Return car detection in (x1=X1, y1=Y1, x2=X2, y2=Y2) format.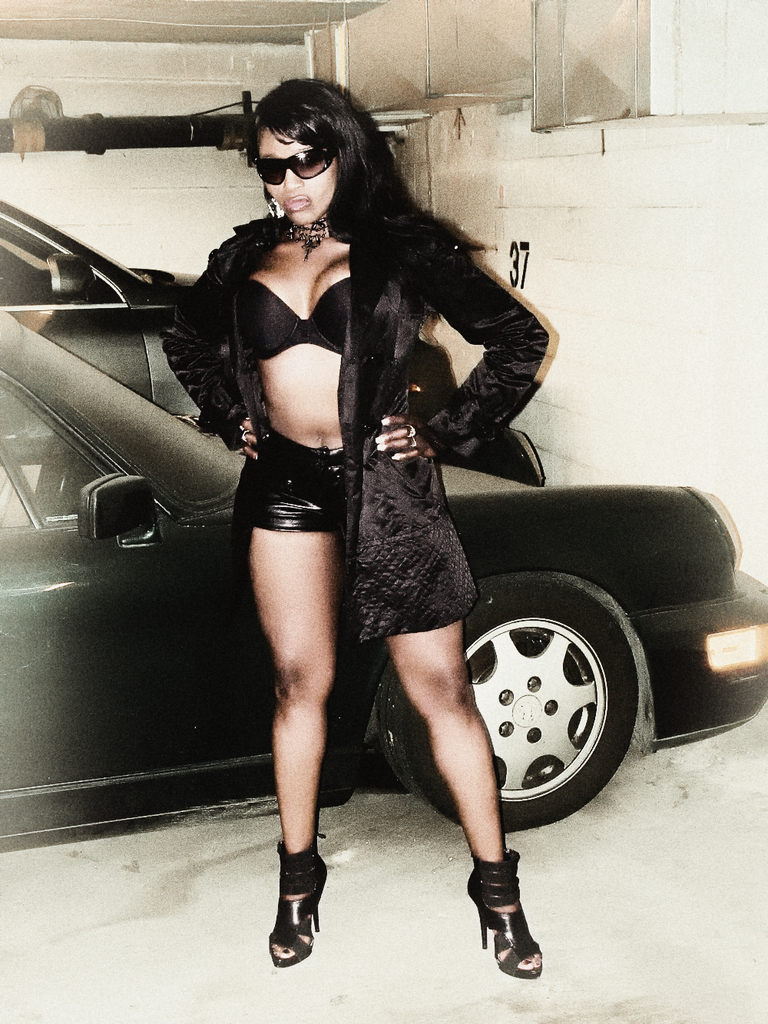
(x1=55, y1=190, x2=724, y2=910).
